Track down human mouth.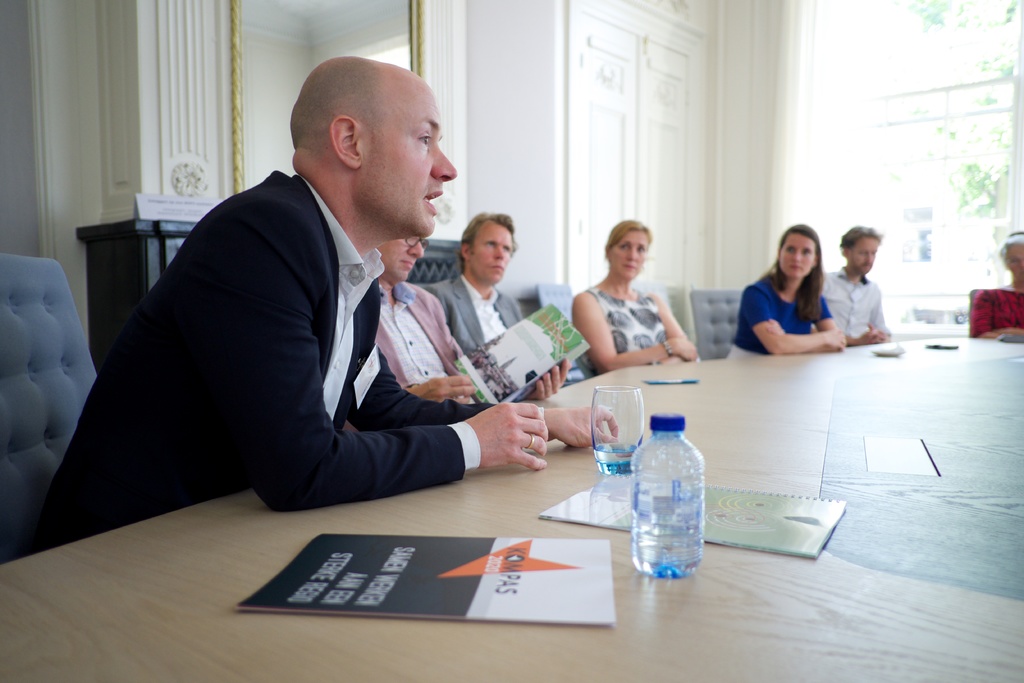
Tracked to (492, 262, 506, 273).
